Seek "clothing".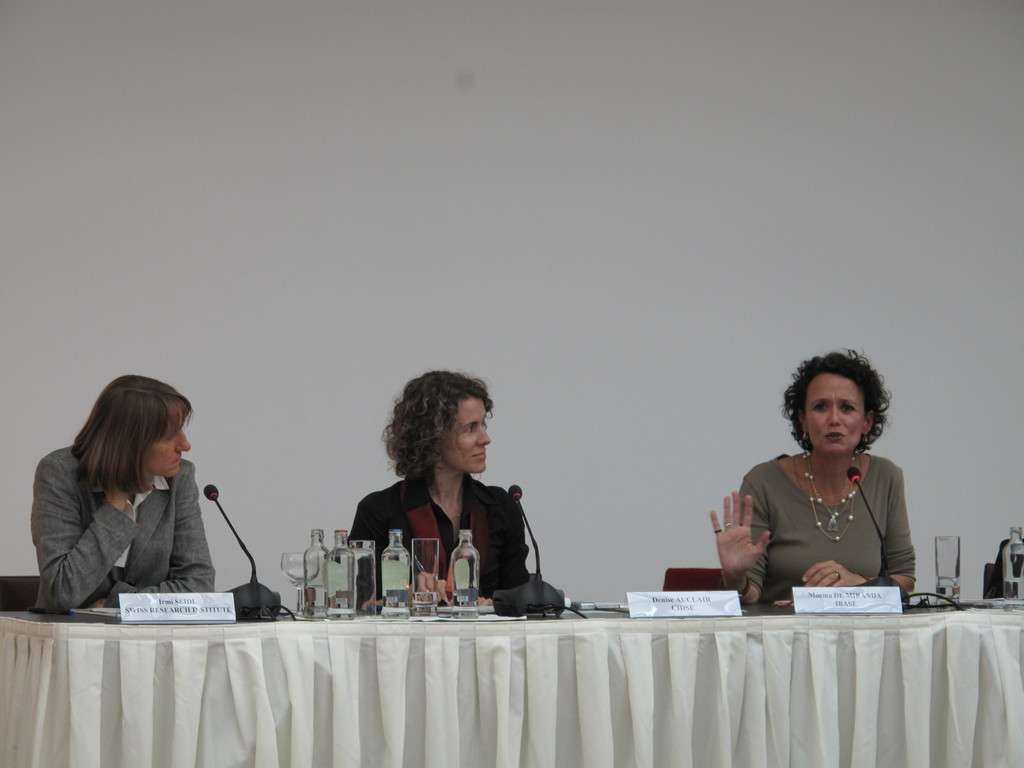
bbox=[20, 437, 230, 610].
